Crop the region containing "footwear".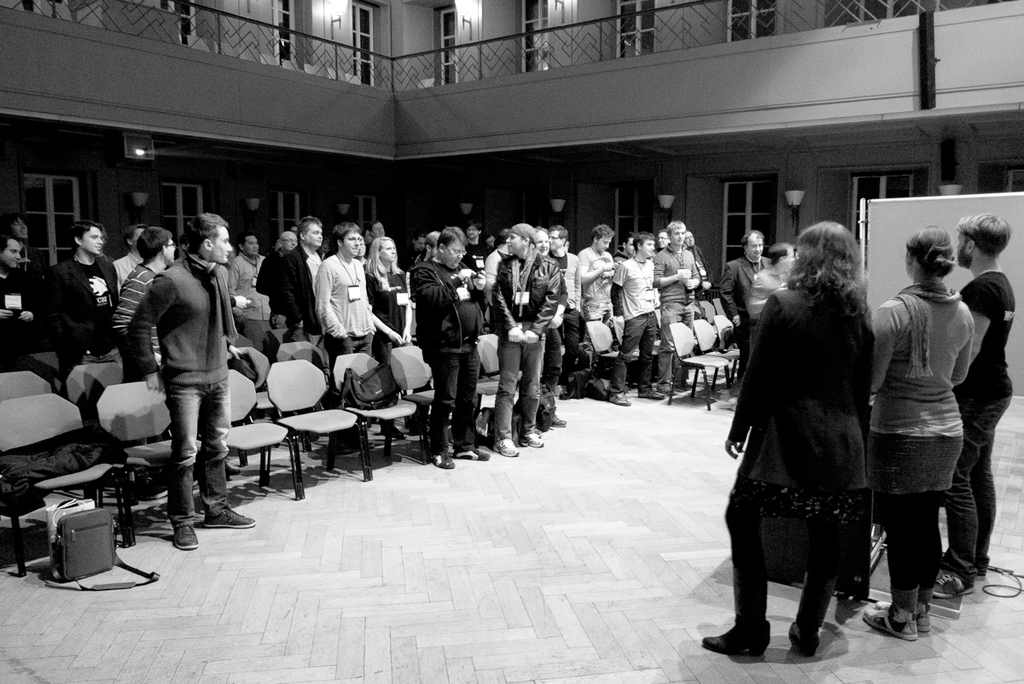
Crop region: (x1=431, y1=448, x2=456, y2=472).
